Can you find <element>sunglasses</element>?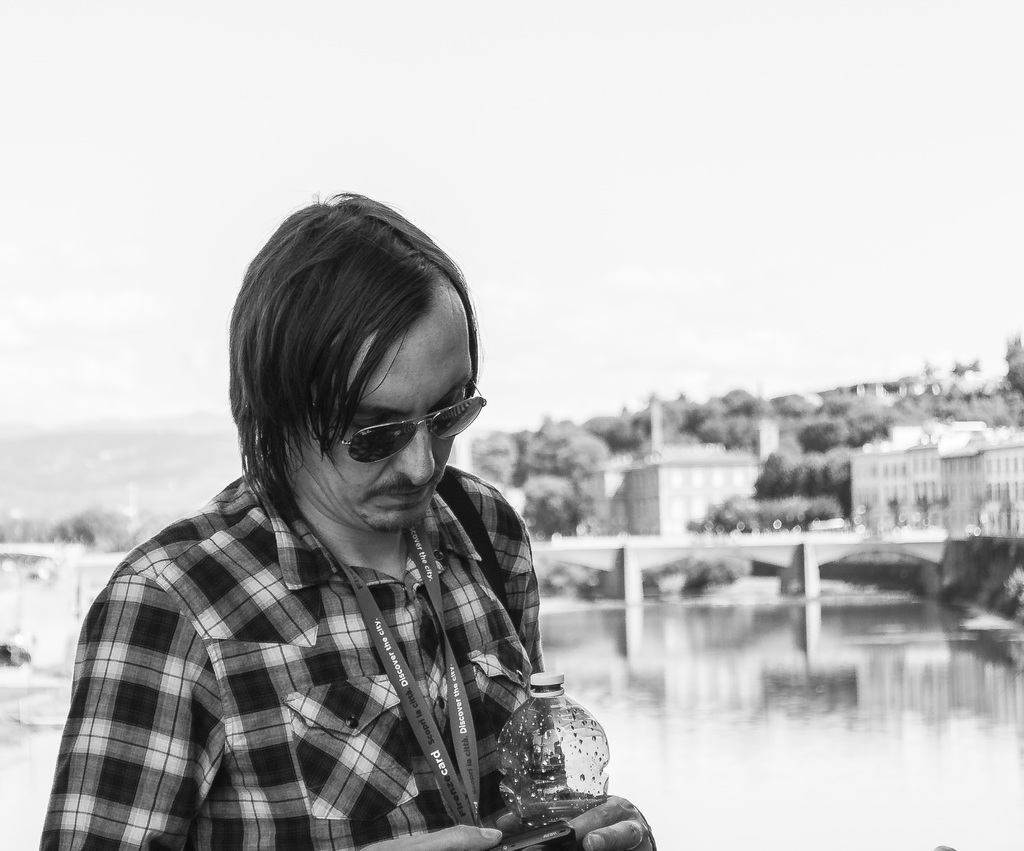
Yes, bounding box: [x1=304, y1=379, x2=485, y2=463].
